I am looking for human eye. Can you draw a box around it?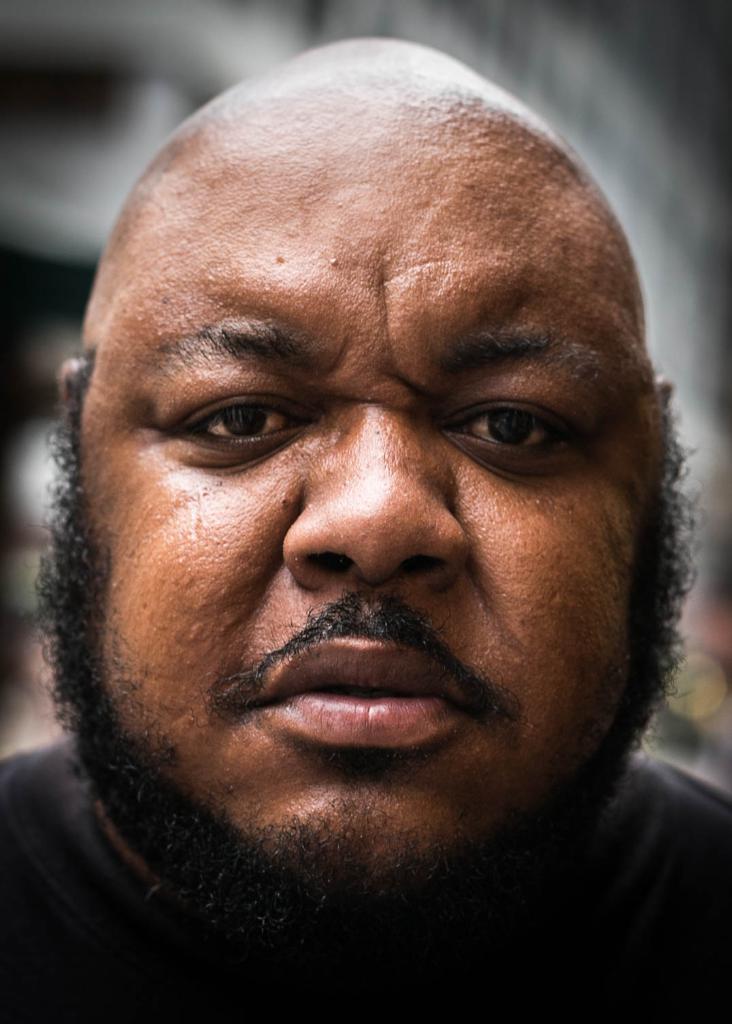
Sure, the bounding box is 156/368/330/471.
